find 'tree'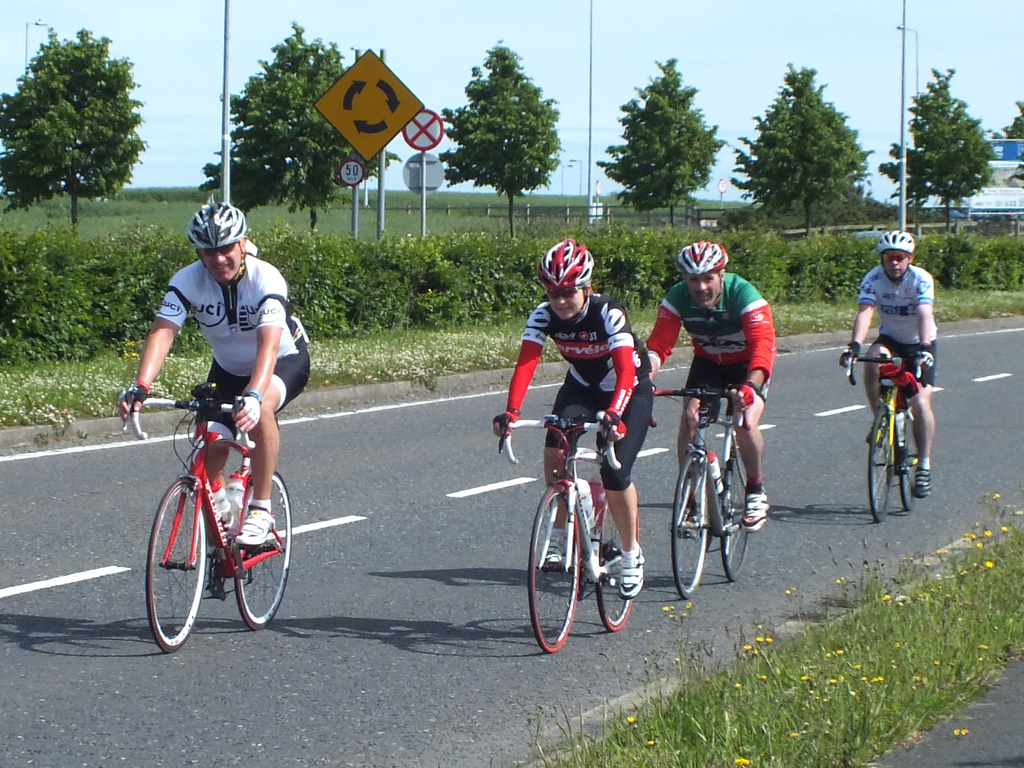
select_region(198, 16, 399, 239)
